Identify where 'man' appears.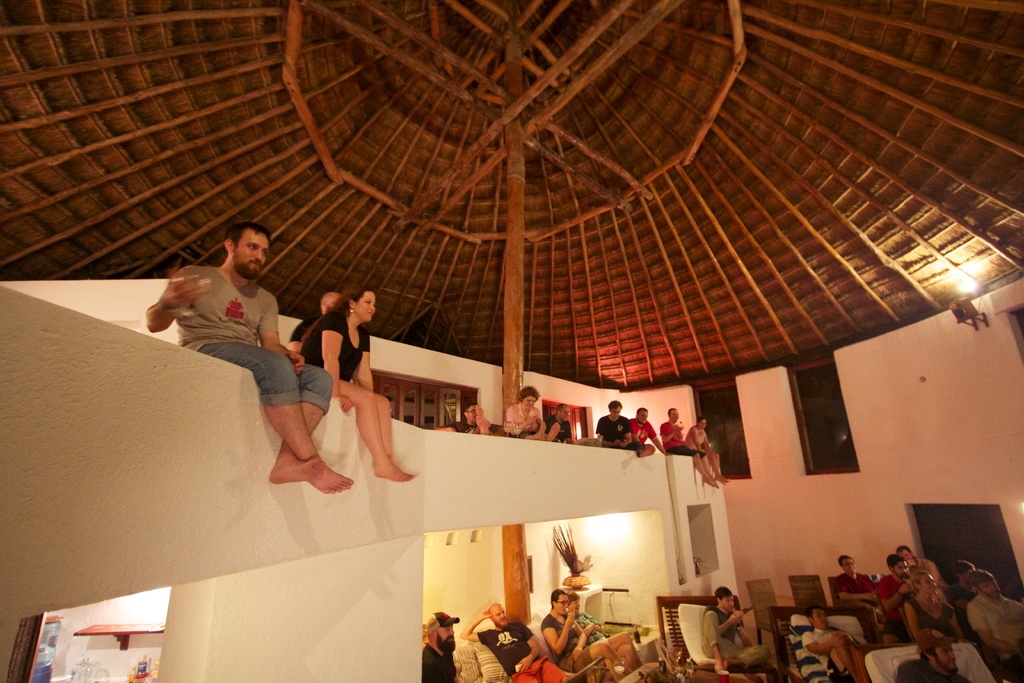
Appears at Rect(595, 397, 638, 449).
